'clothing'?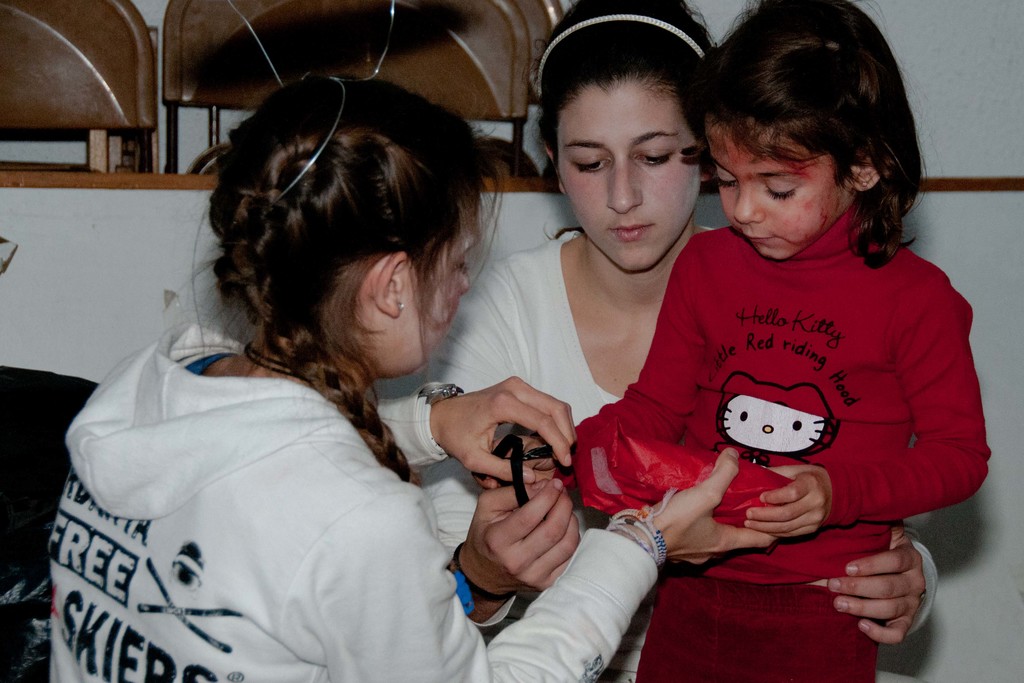
(x1=420, y1=227, x2=945, y2=682)
